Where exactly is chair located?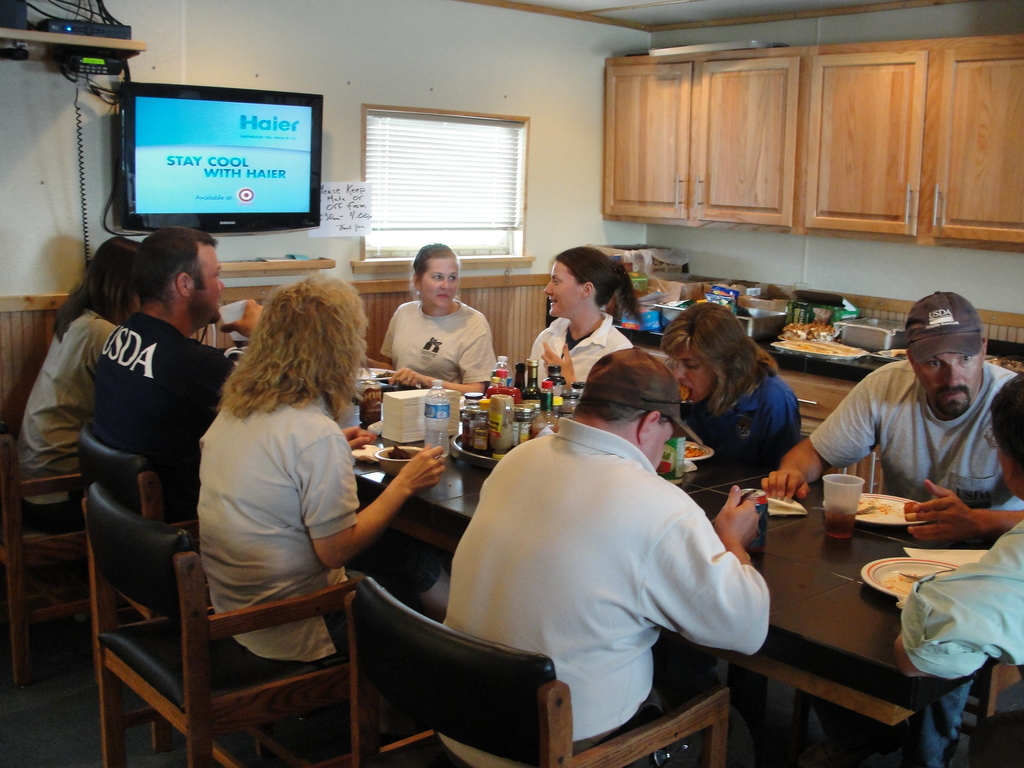
Its bounding box is x1=342, y1=576, x2=724, y2=767.
